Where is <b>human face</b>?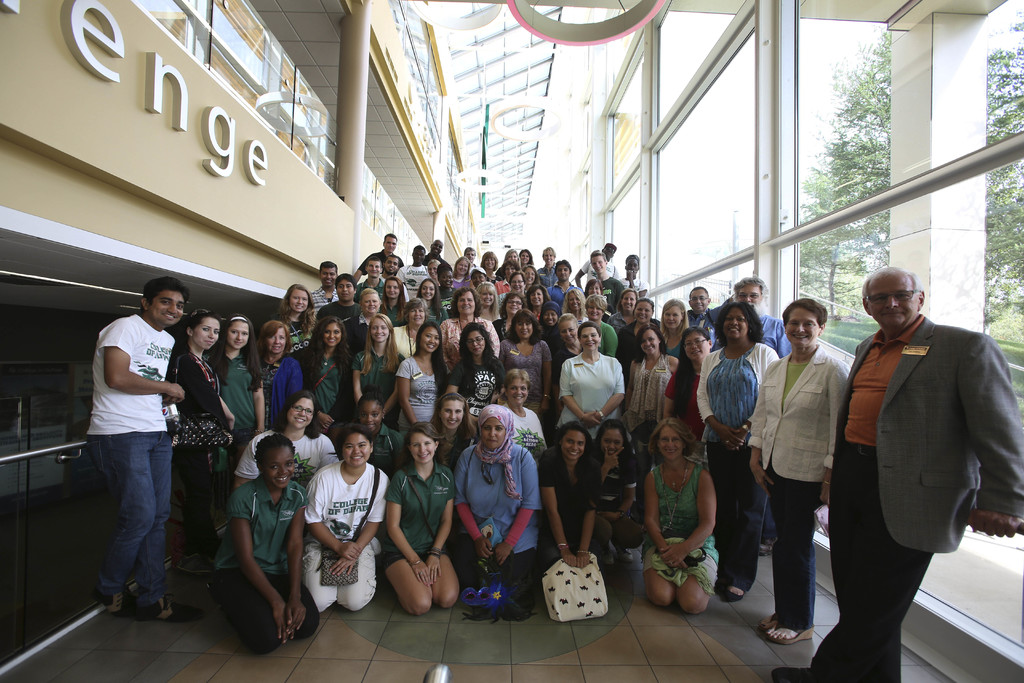
584, 327, 598, 347.
